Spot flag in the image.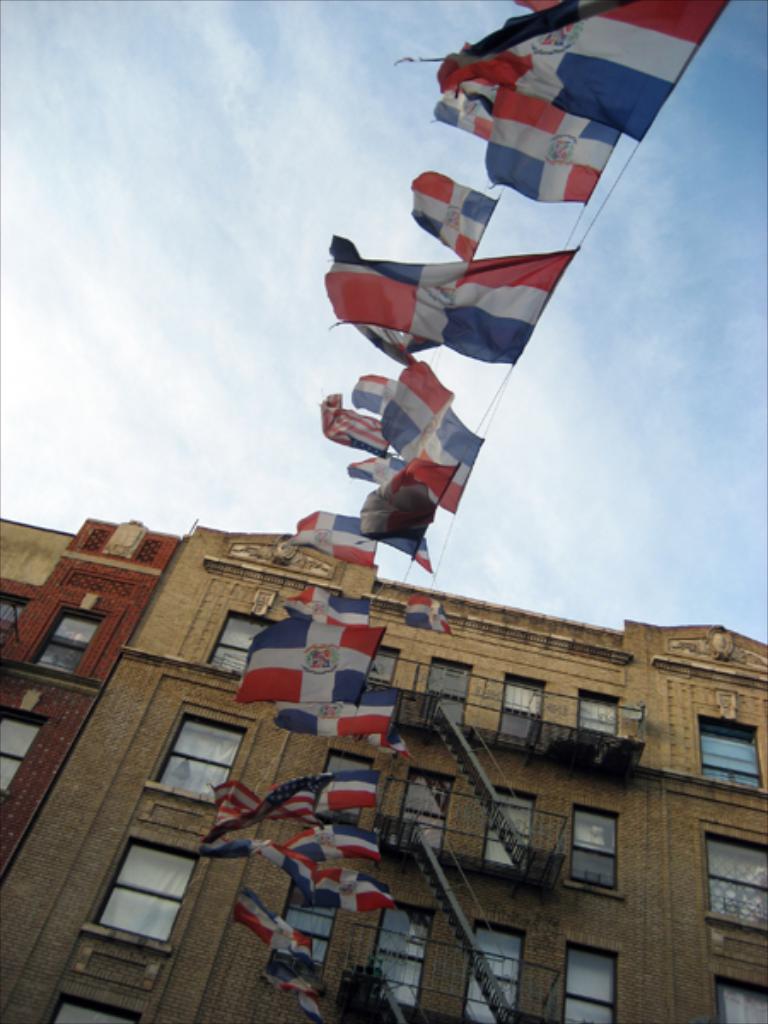
flag found at <region>282, 515, 384, 563</region>.
